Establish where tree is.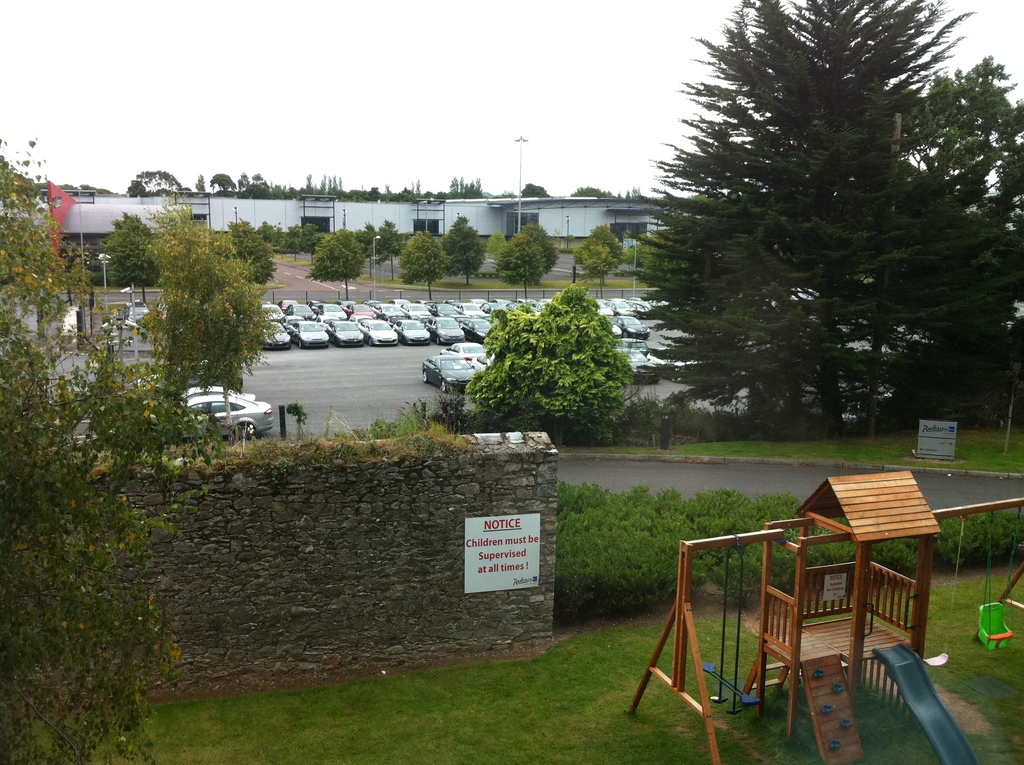
Established at [295, 224, 317, 267].
